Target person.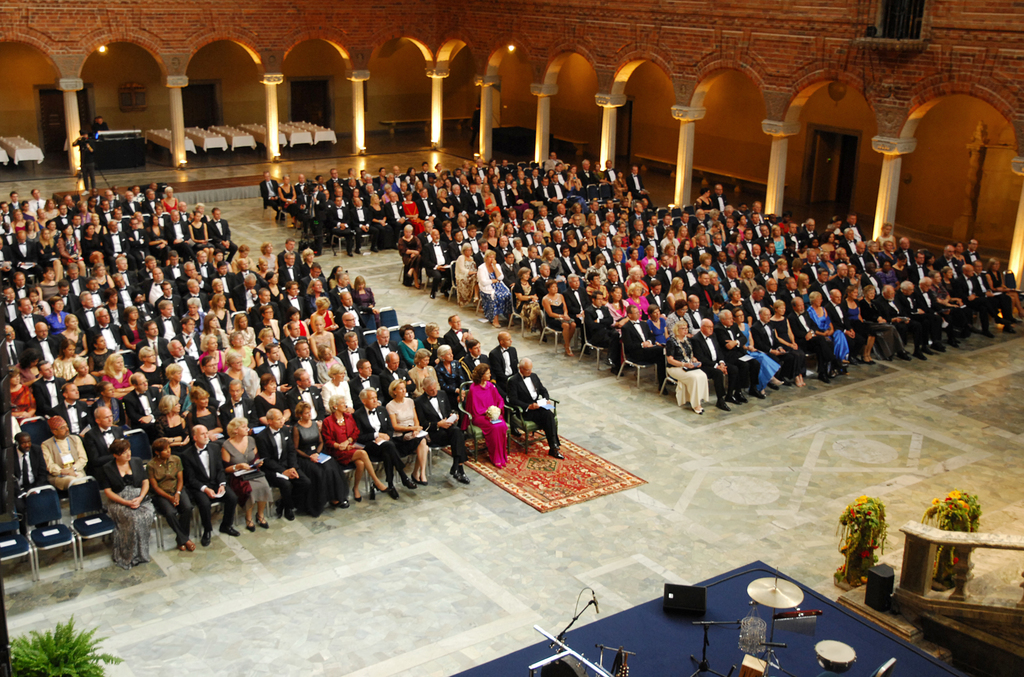
Target region: crop(69, 126, 102, 199).
